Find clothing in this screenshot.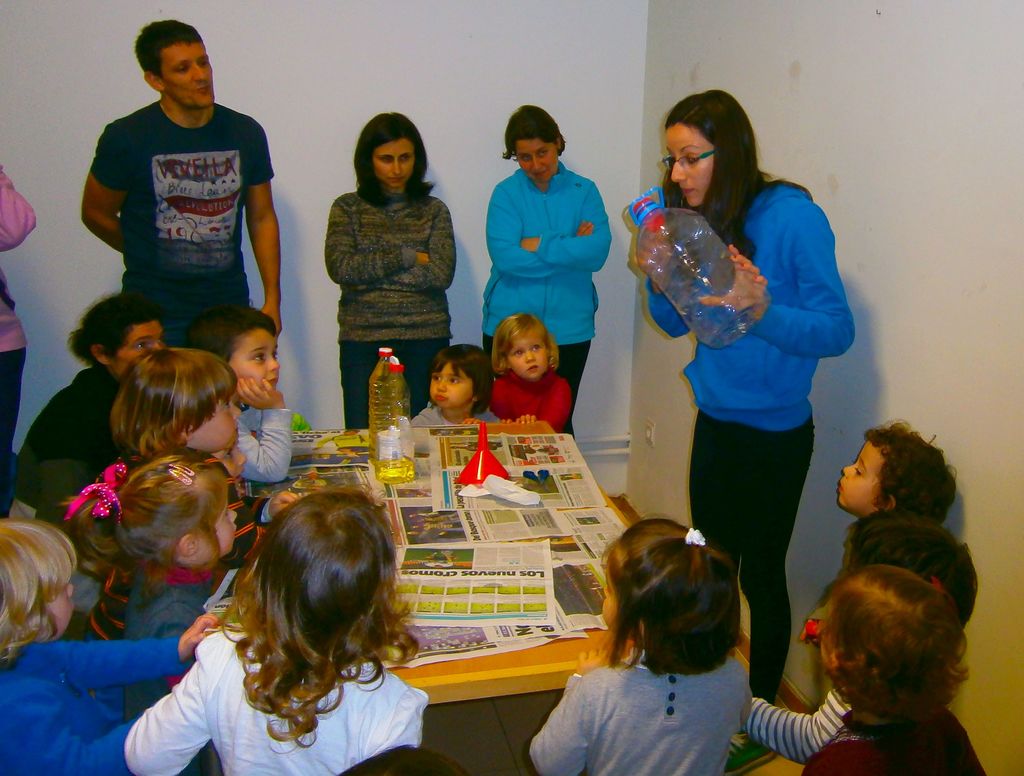
The bounding box for clothing is 531, 658, 751, 775.
